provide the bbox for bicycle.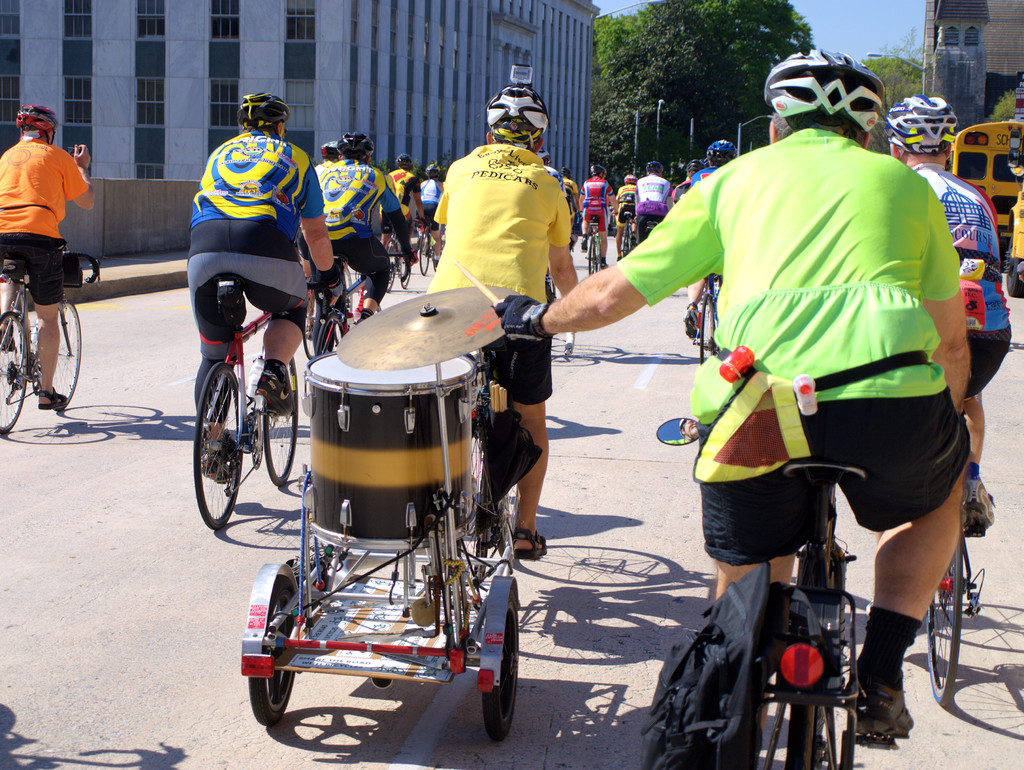
x1=382 y1=217 x2=424 y2=293.
